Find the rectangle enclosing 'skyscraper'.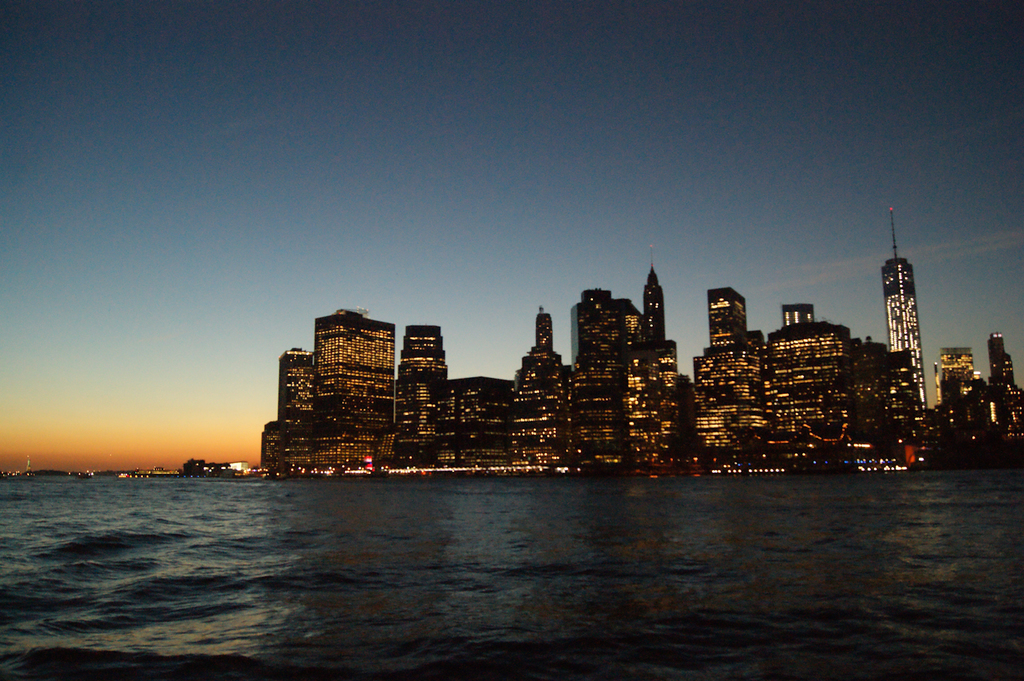
[left=703, top=289, right=746, bottom=349].
